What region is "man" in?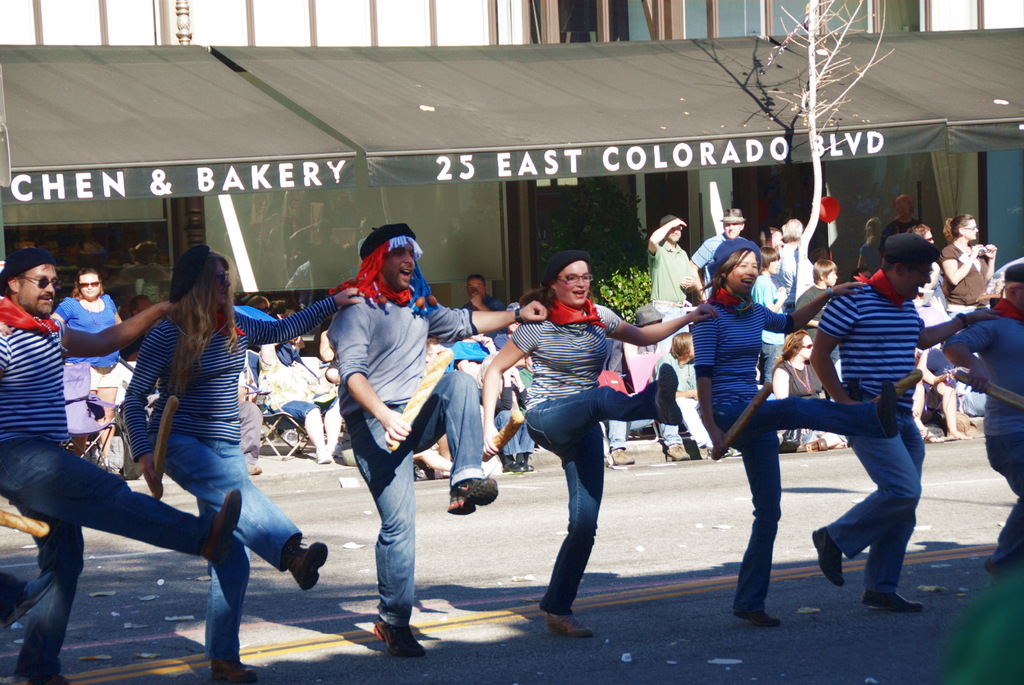
Rect(945, 261, 1023, 581).
